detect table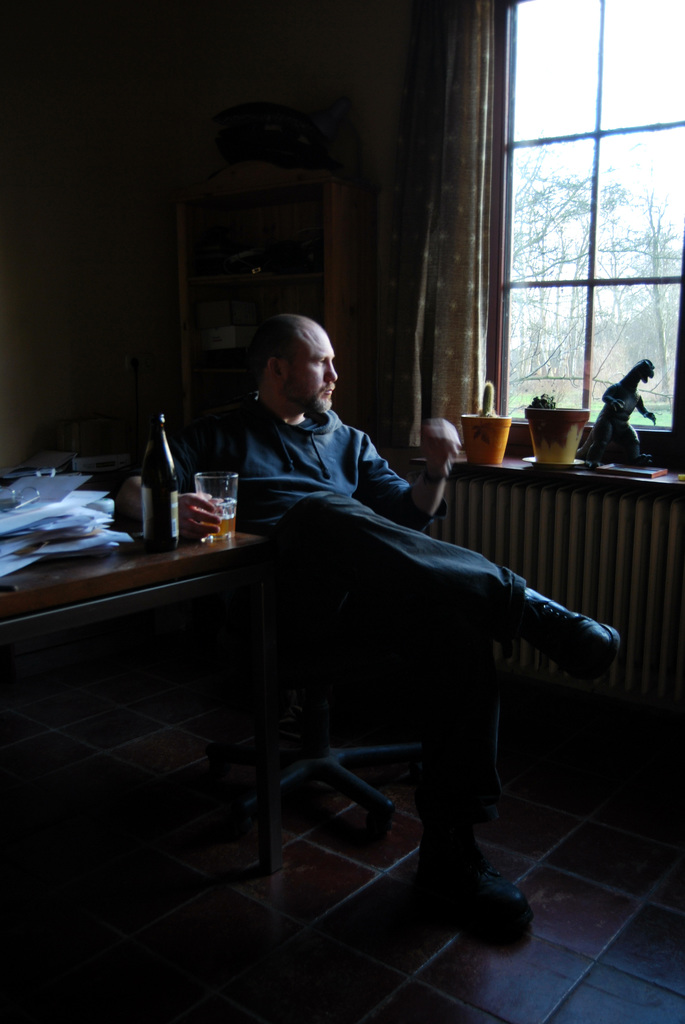
box=[6, 456, 313, 857]
